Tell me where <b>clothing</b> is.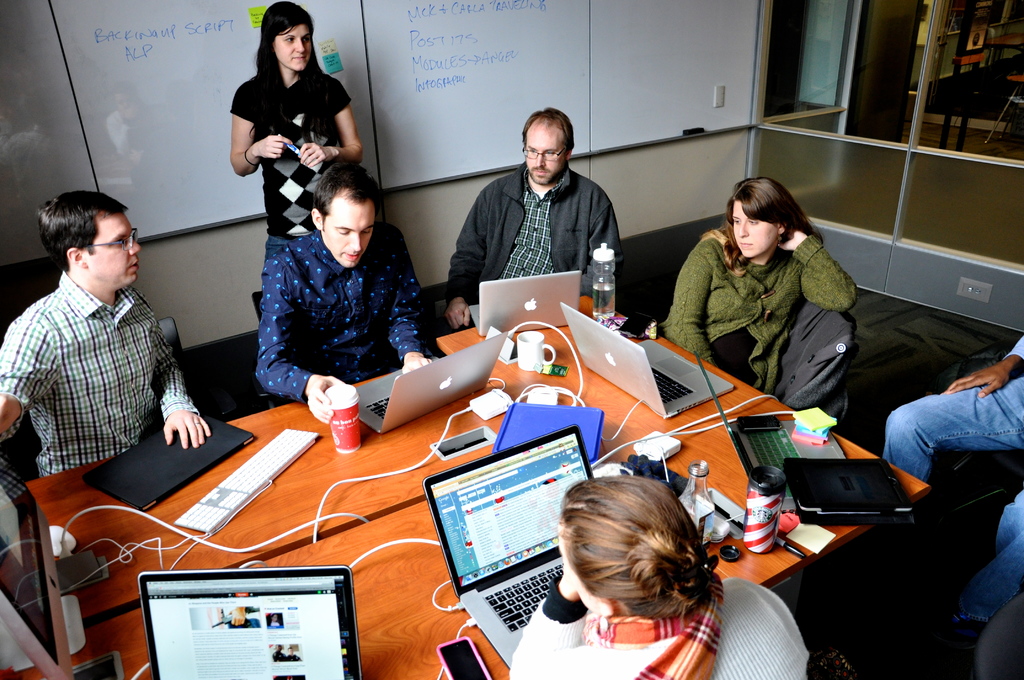
<b>clothing</b> is at 880:334:1023:623.
